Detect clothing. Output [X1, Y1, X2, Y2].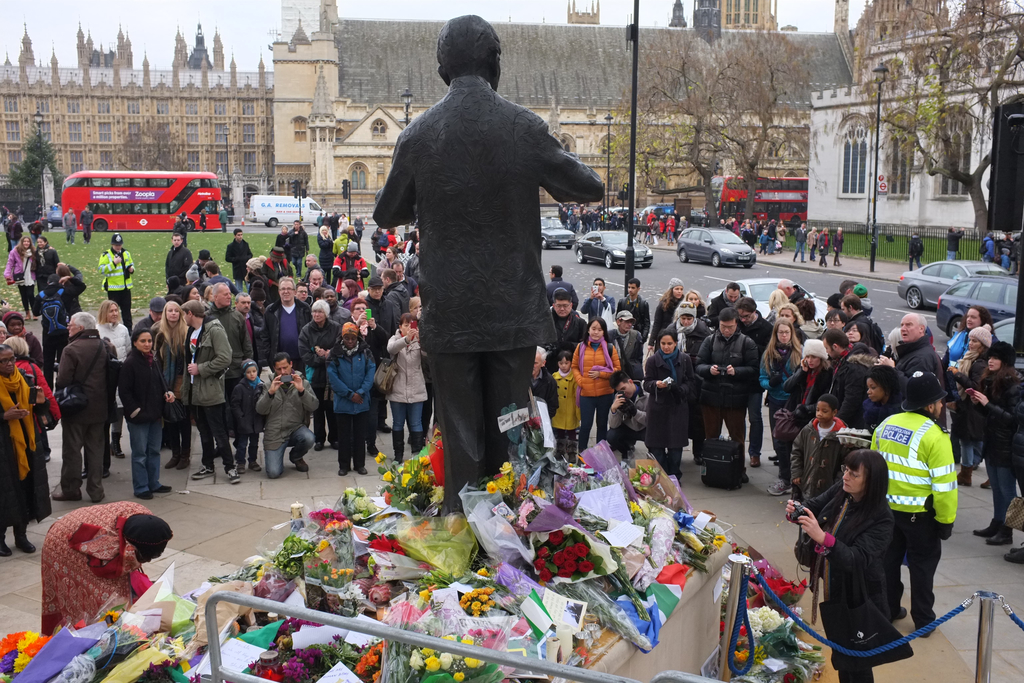
[8, 245, 36, 311].
